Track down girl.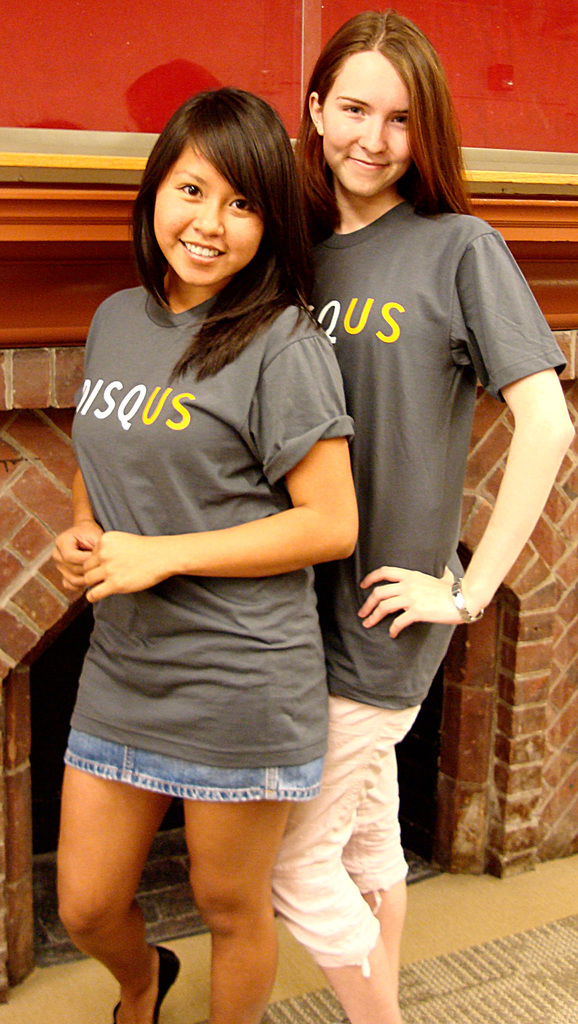
Tracked to (left=47, top=86, right=362, bottom=1023).
